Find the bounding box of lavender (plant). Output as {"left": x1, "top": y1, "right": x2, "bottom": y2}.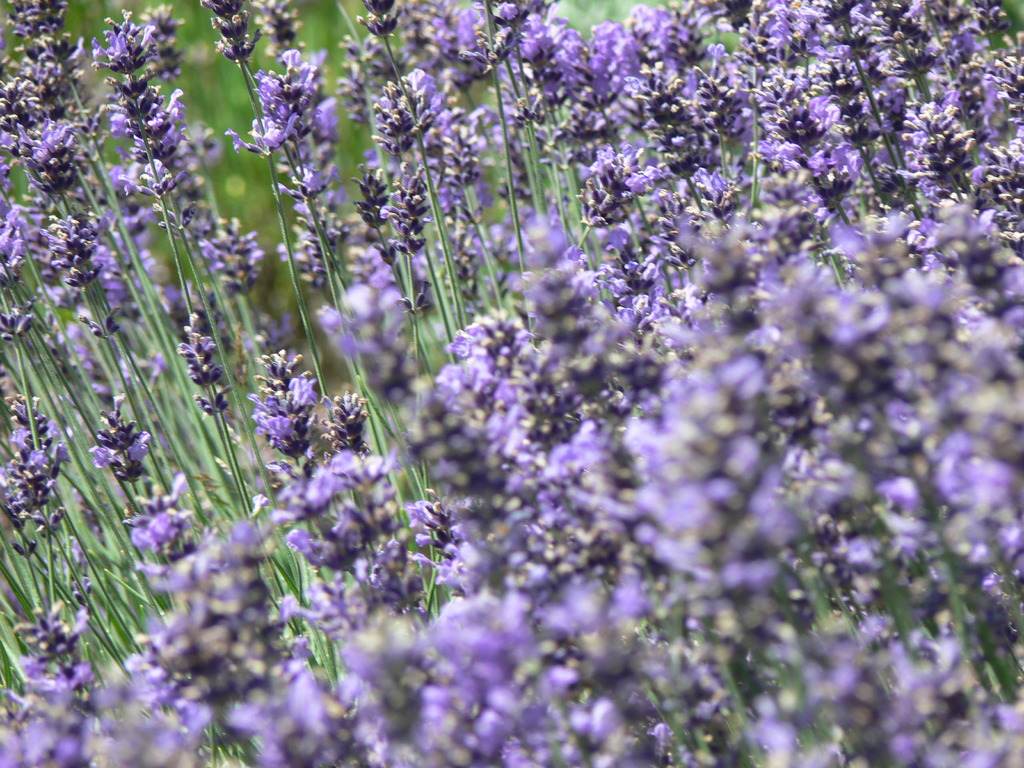
{"left": 586, "top": 16, "right": 657, "bottom": 205}.
